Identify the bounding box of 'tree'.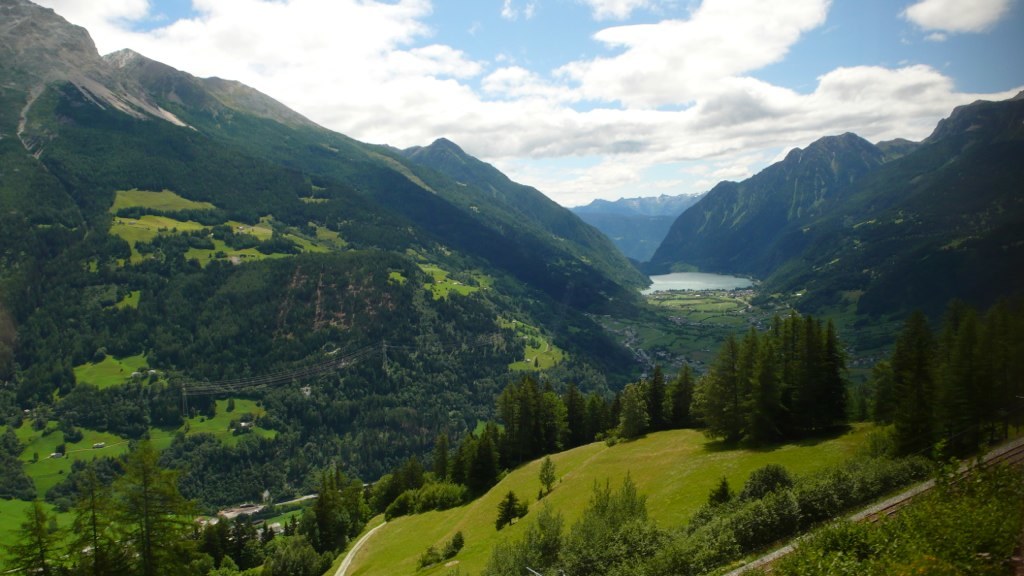
box=[531, 451, 558, 495].
